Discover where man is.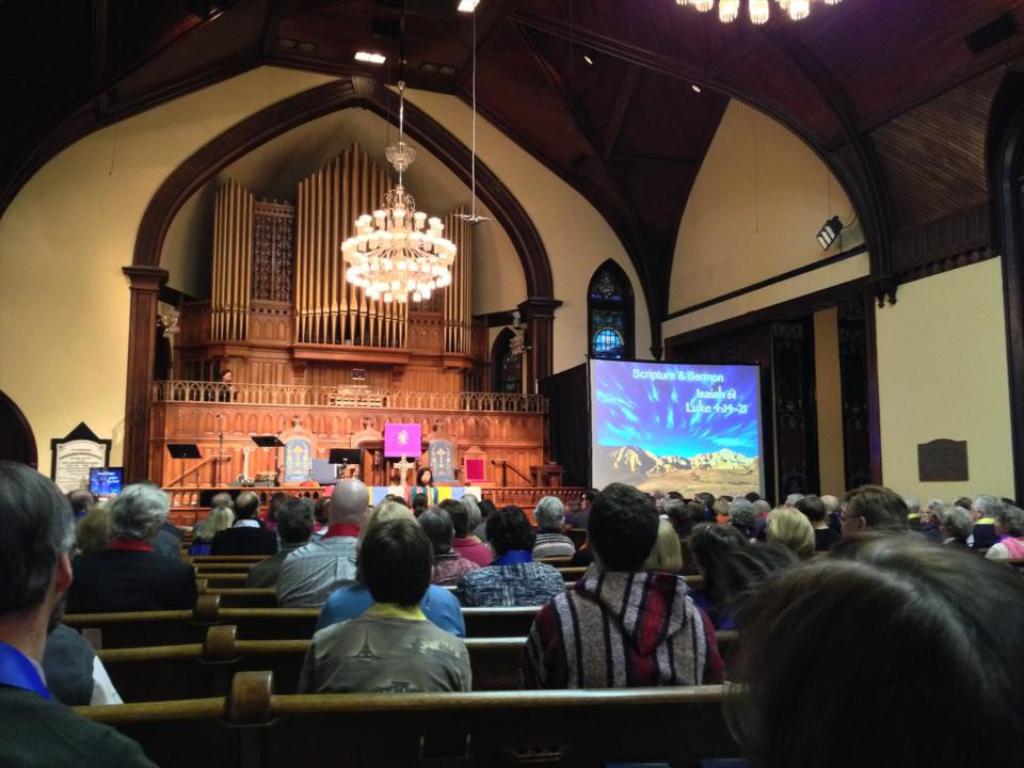
Discovered at (0, 454, 164, 767).
